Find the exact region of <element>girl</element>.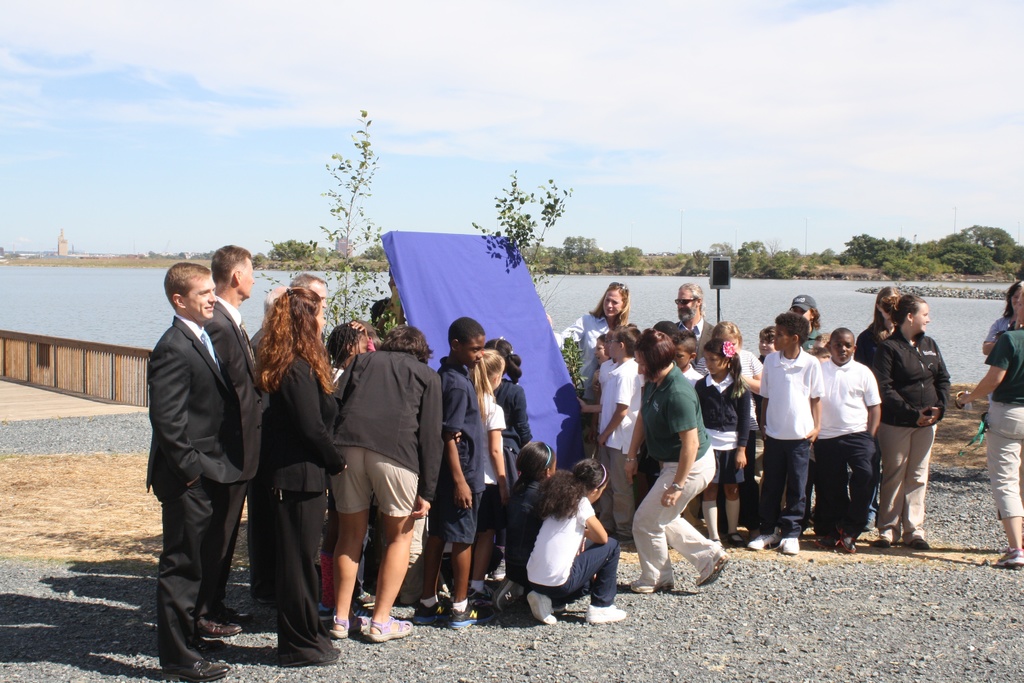
Exact region: pyautogui.locateOnScreen(324, 320, 372, 388).
